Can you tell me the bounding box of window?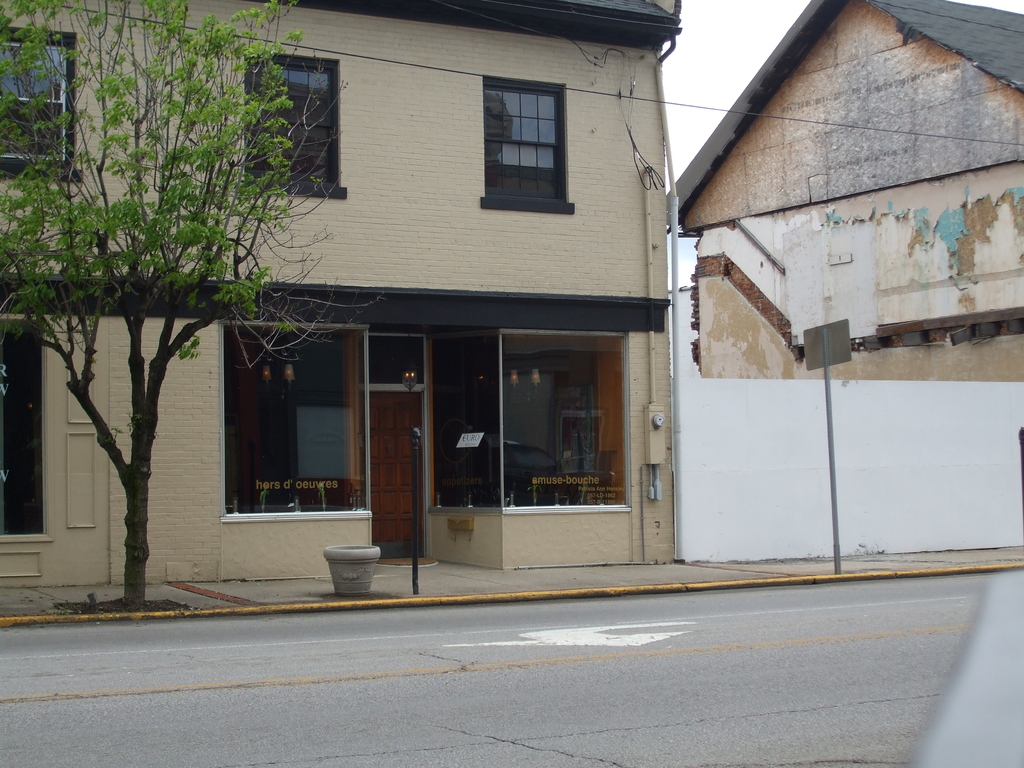
BBox(0, 317, 59, 543).
